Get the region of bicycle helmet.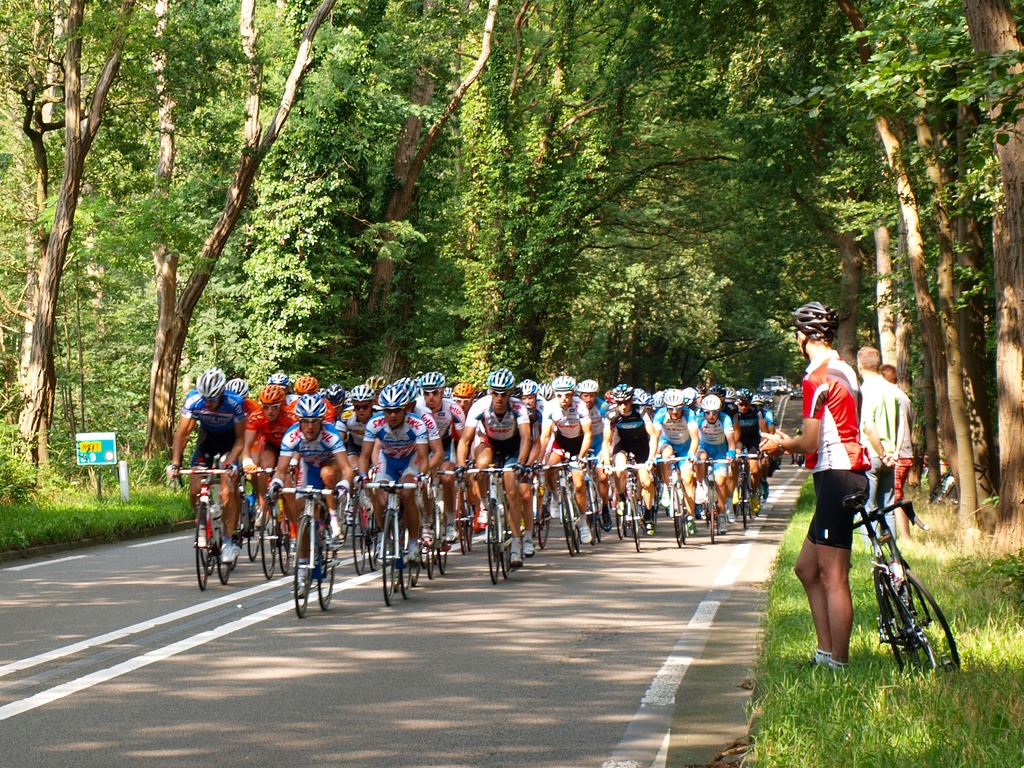
<box>270,373,289,384</box>.
